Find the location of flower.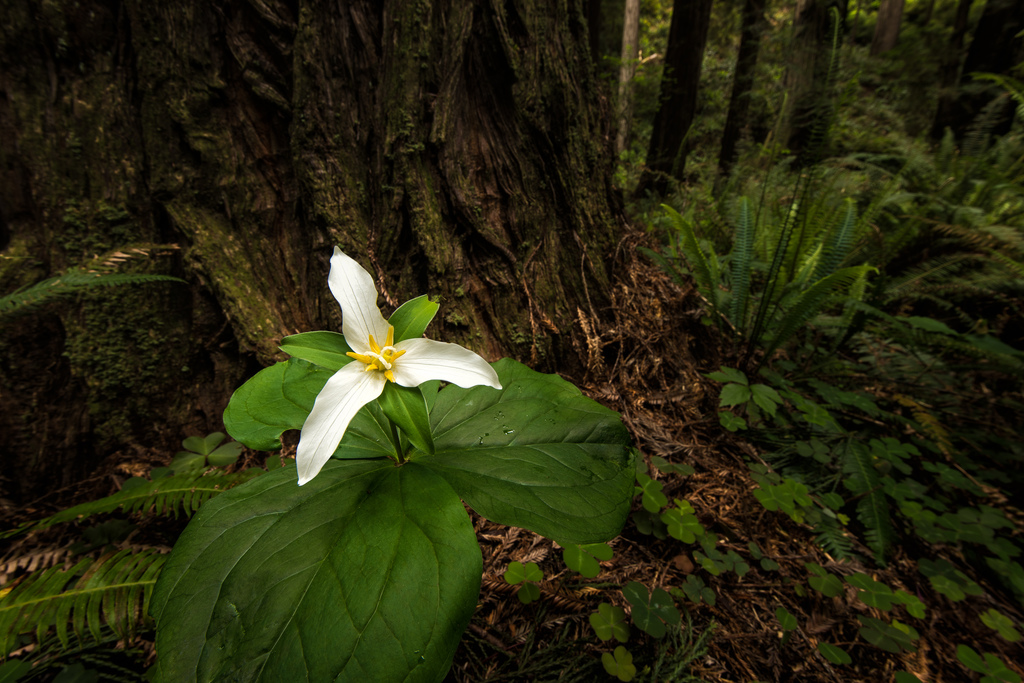
Location: (left=278, top=253, right=483, bottom=467).
